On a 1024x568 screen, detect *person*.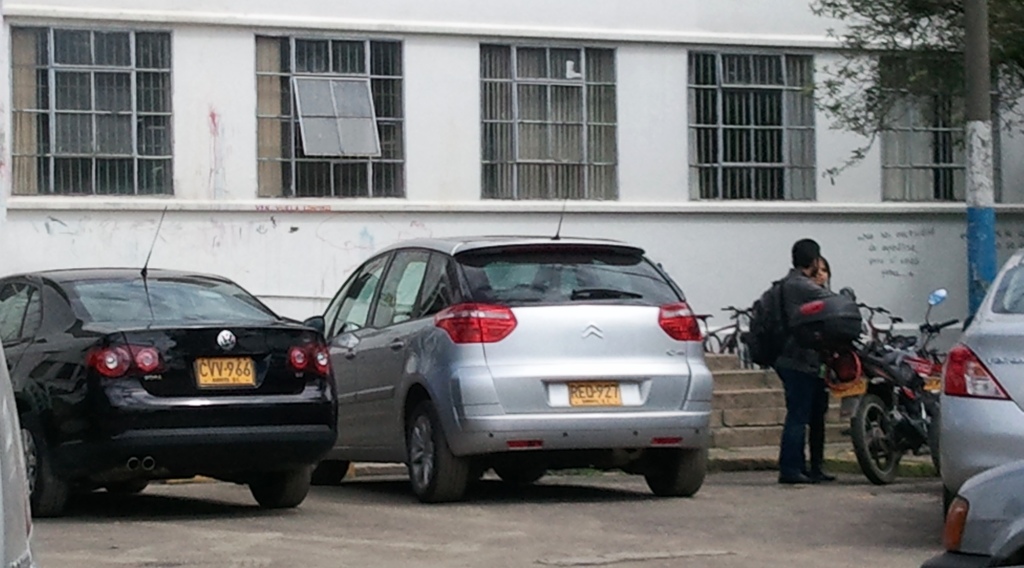
<bbox>751, 227, 866, 495</bbox>.
